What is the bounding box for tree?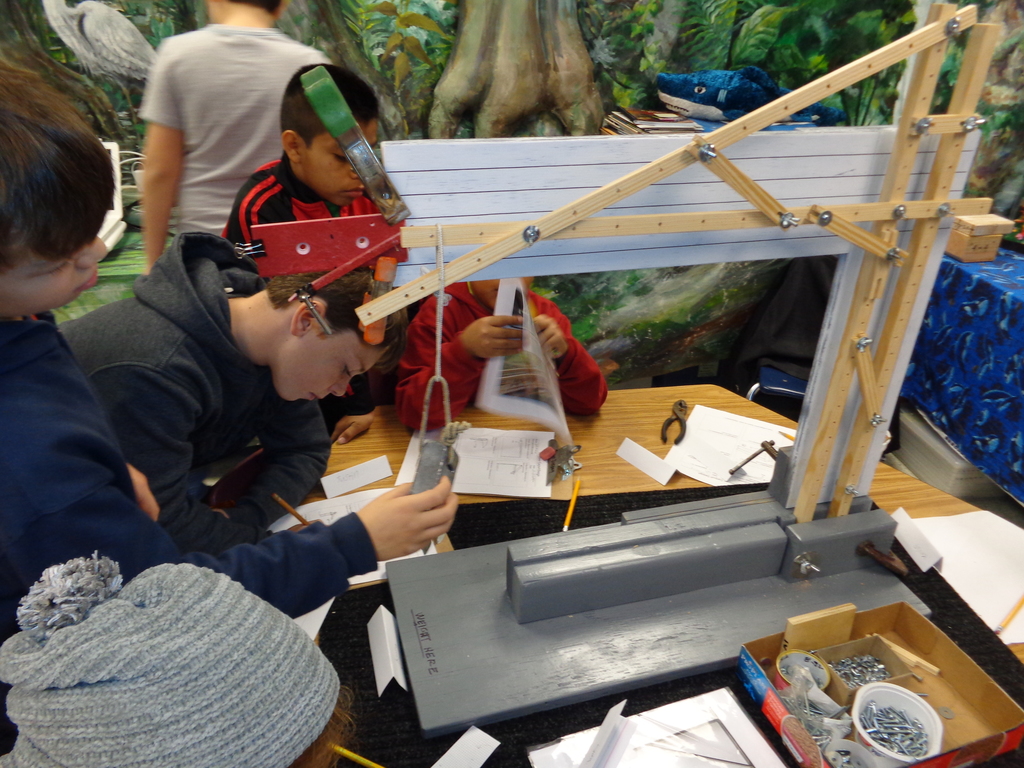
{"left": 416, "top": 0, "right": 630, "bottom": 127}.
